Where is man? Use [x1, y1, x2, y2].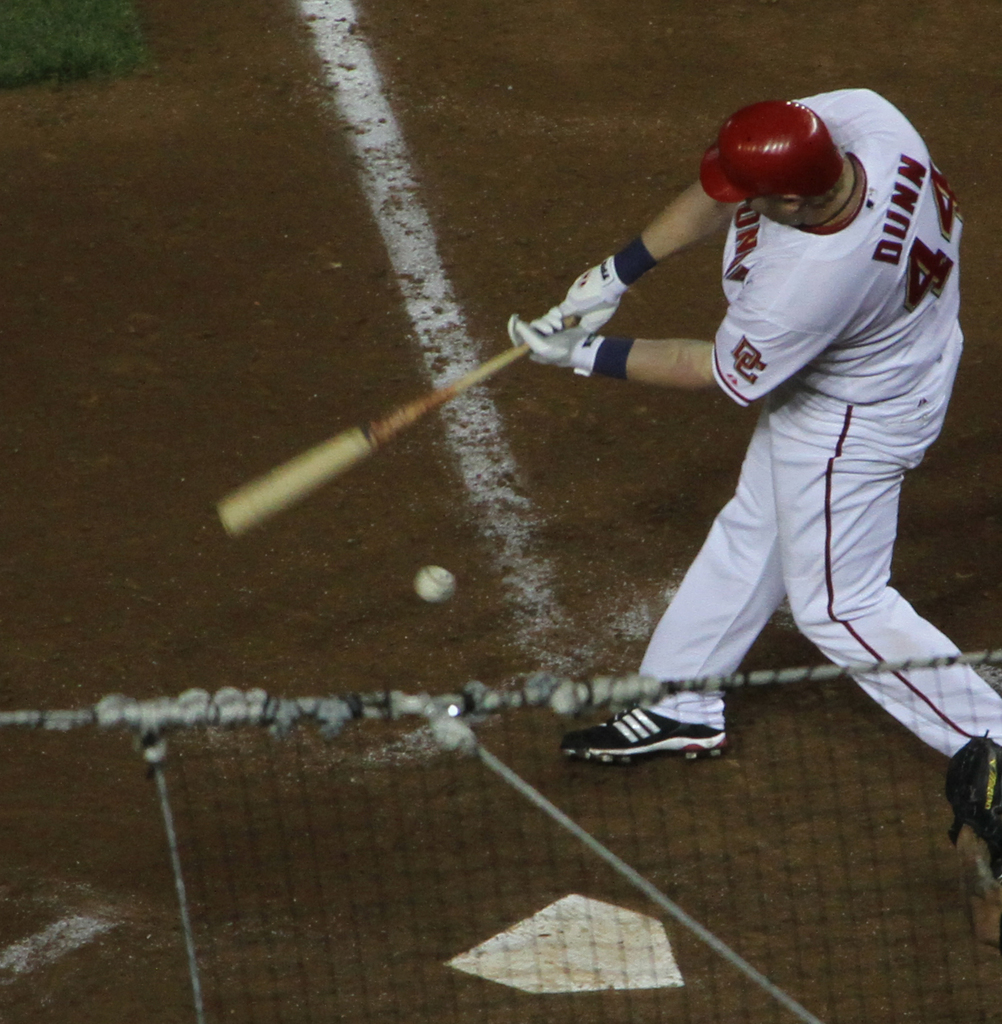
[498, 92, 1001, 906].
